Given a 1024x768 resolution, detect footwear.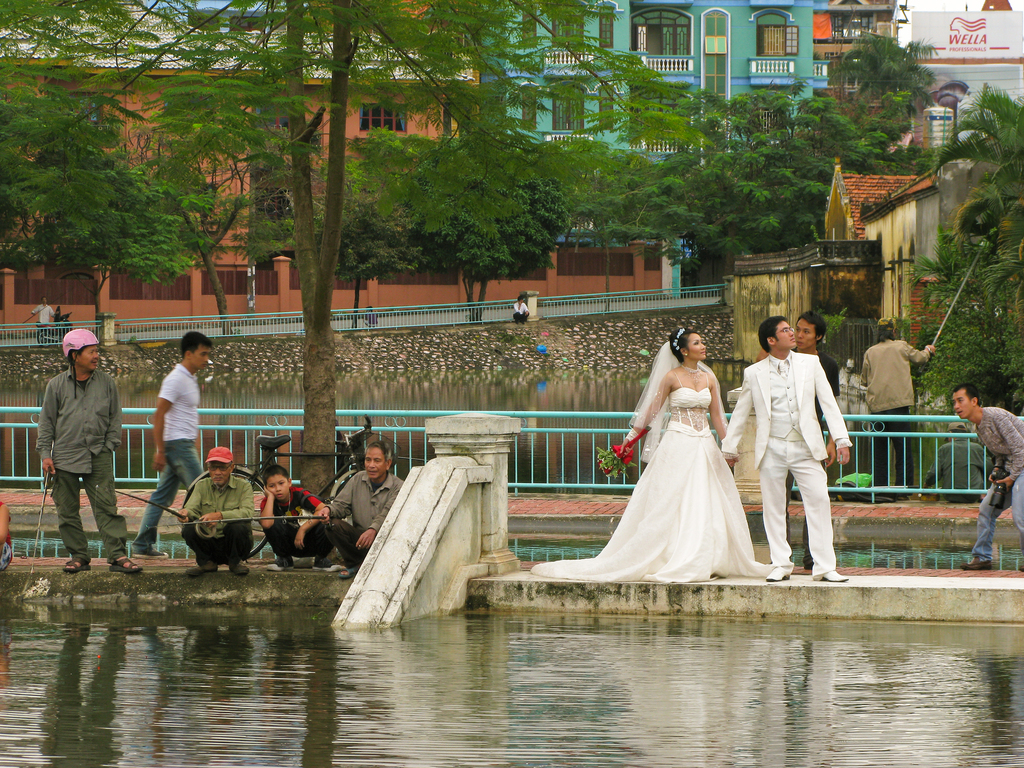
crop(813, 572, 848, 586).
